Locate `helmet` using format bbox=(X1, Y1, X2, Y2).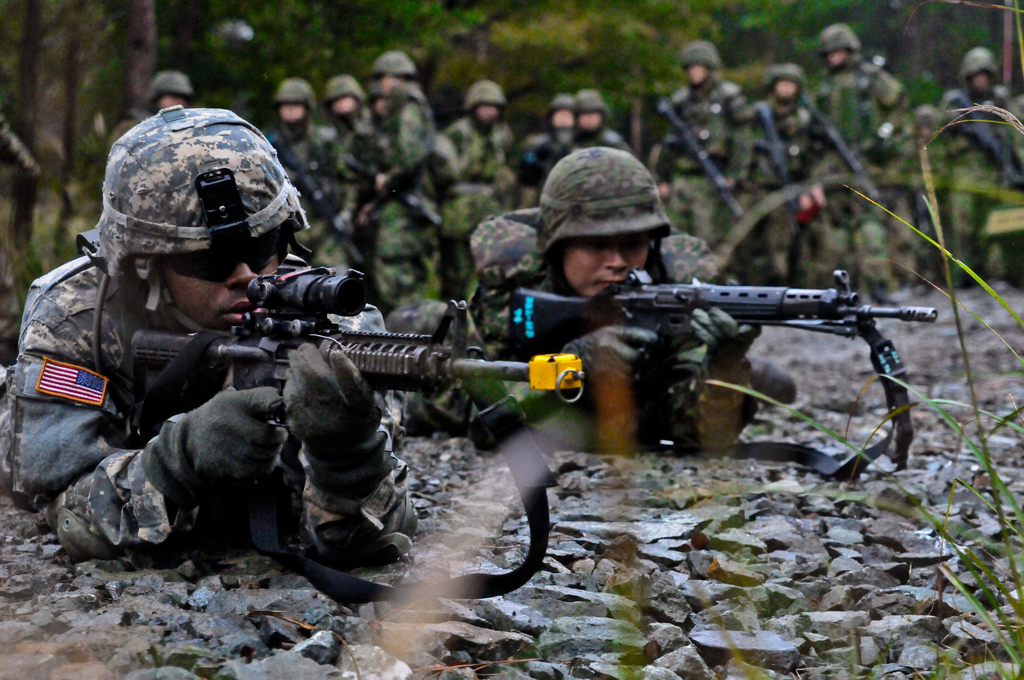
bbox=(545, 92, 575, 131).
